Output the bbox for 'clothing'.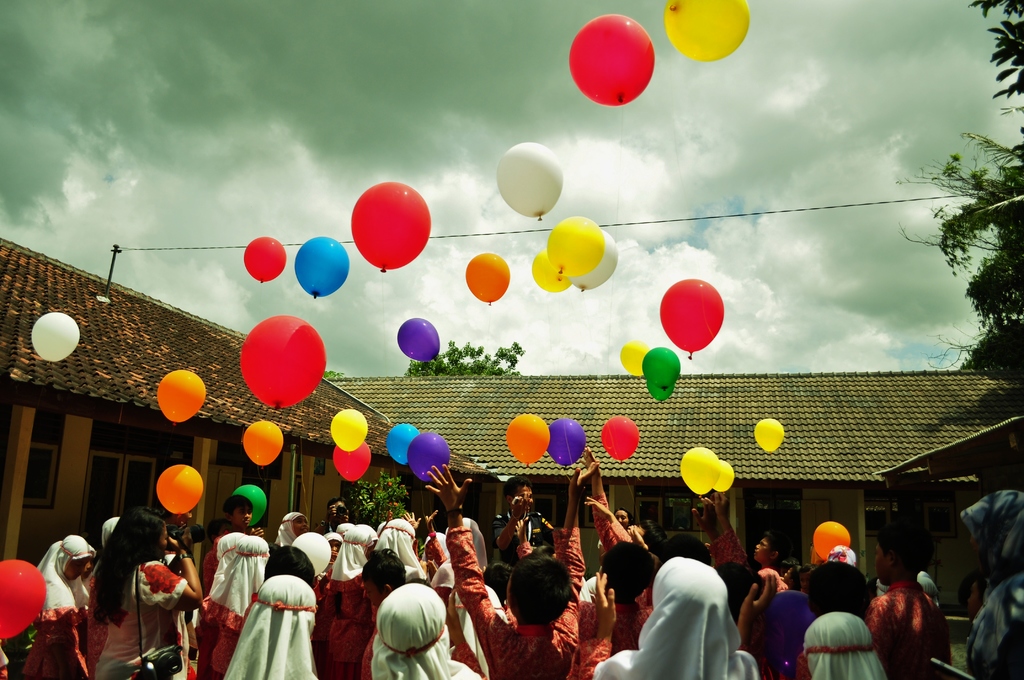
[274, 508, 309, 547].
